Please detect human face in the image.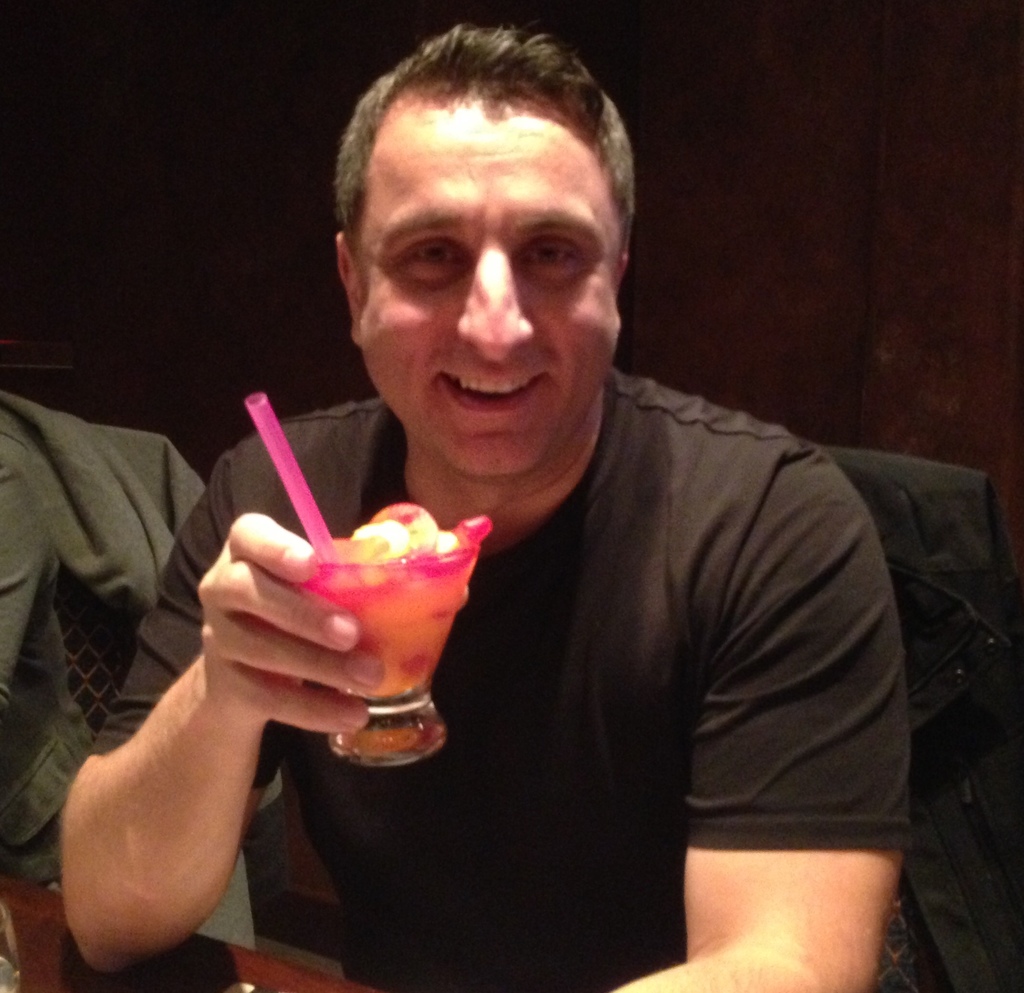
select_region(354, 92, 623, 479).
